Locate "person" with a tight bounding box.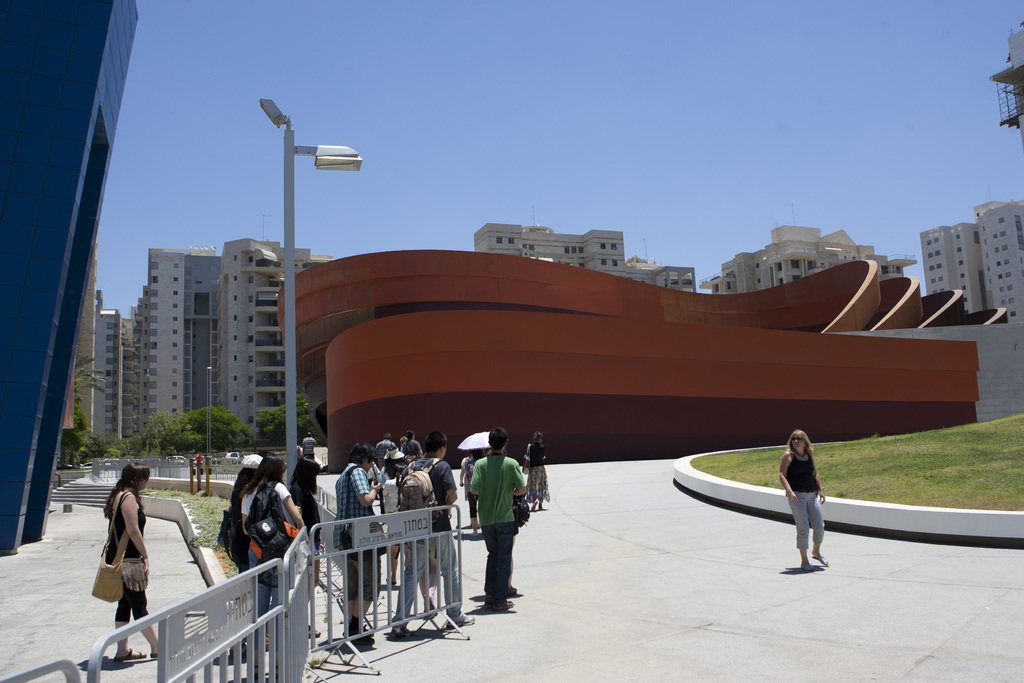
left=246, top=443, right=300, bottom=656.
